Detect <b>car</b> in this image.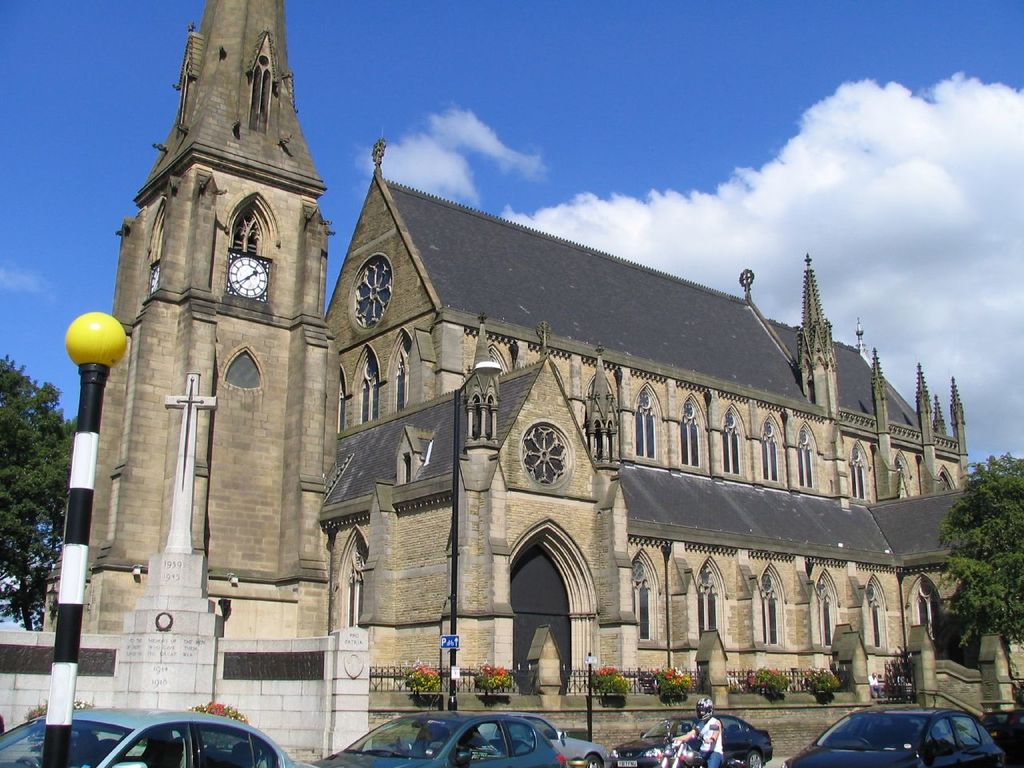
Detection: x1=617, y1=714, x2=773, y2=767.
